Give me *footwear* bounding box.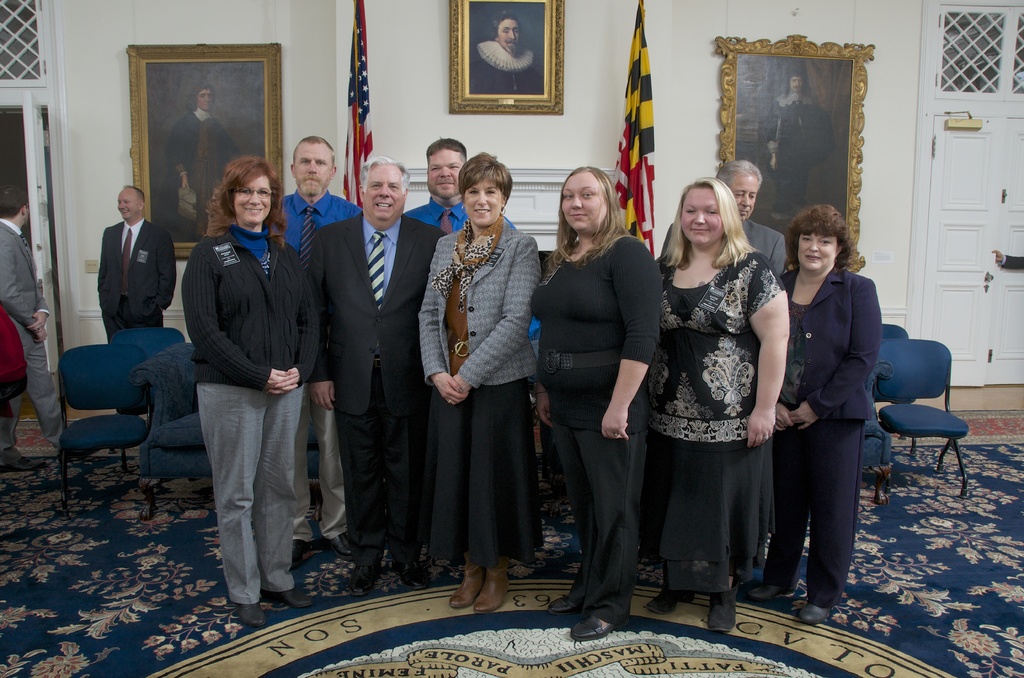
235:599:266:627.
